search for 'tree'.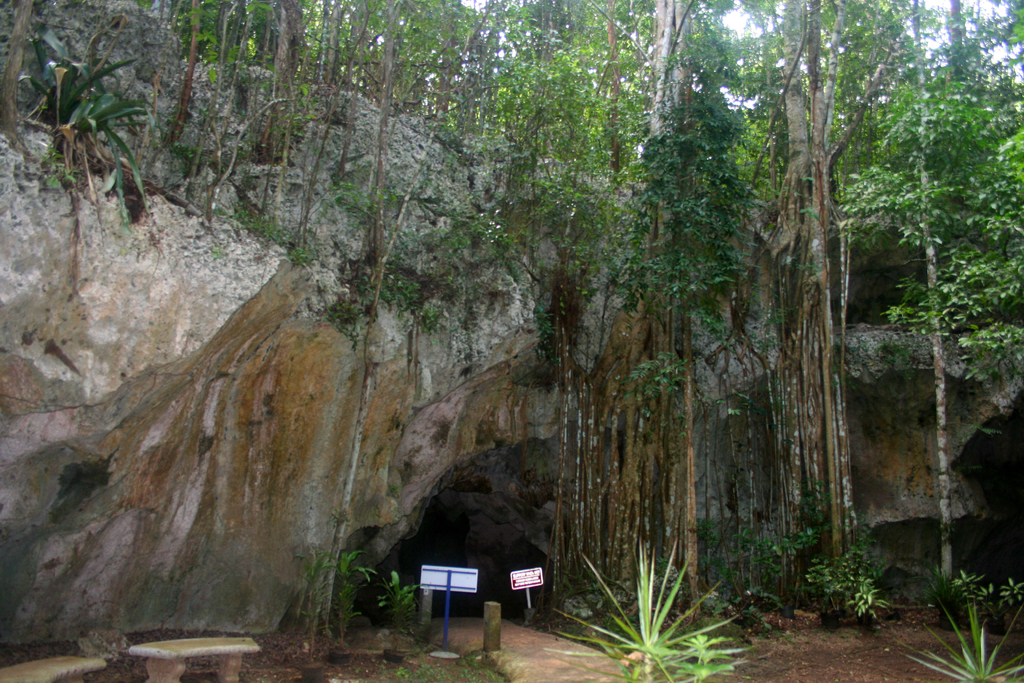
Found at box(741, 0, 919, 605).
